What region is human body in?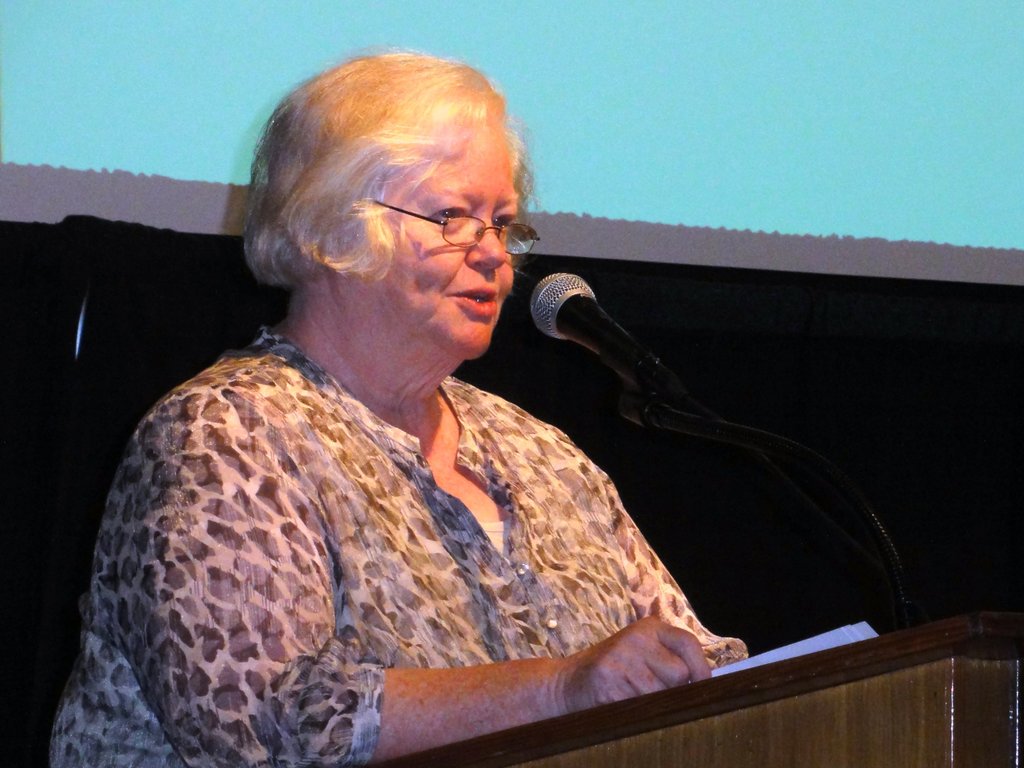
(x1=60, y1=118, x2=771, y2=767).
